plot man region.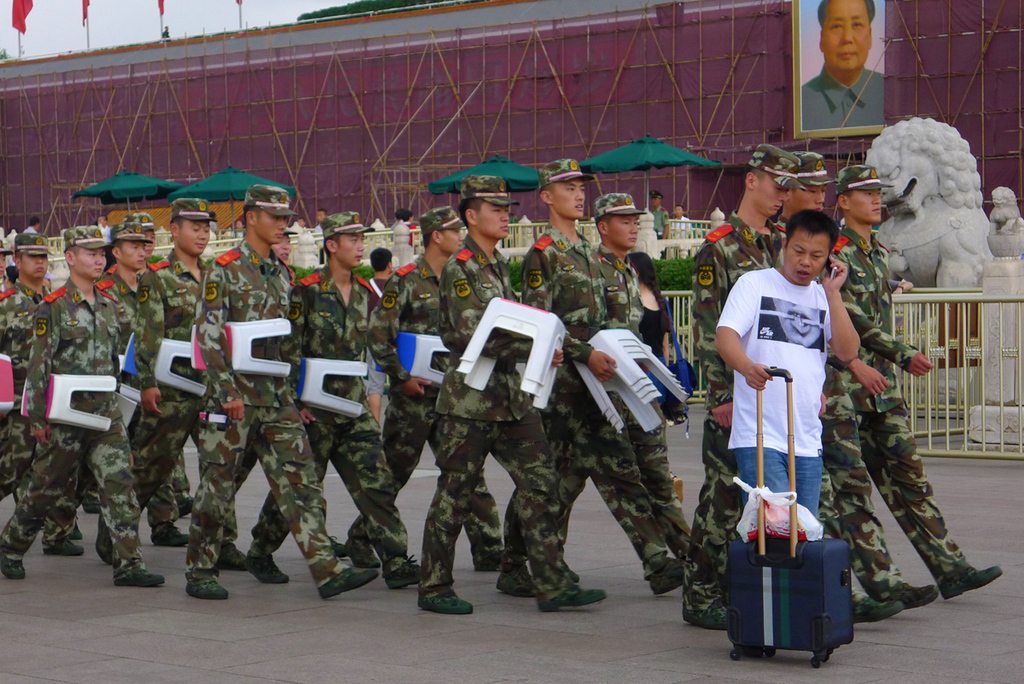
Plotted at <box>245,213,422,592</box>.
